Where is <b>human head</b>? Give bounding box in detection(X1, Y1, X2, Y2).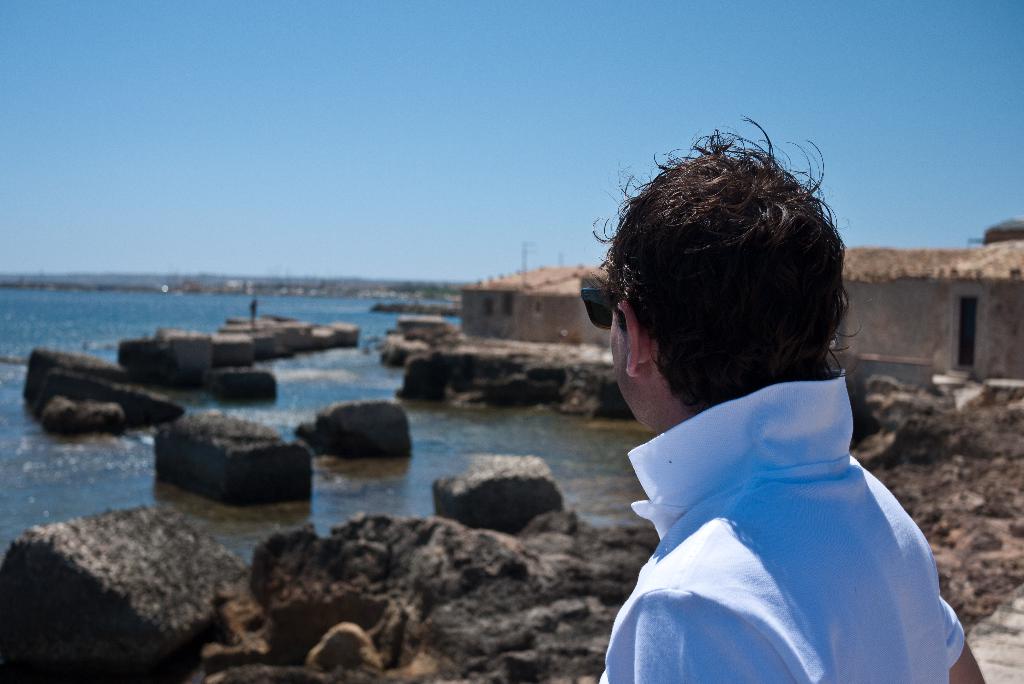
detection(593, 141, 844, 377).
